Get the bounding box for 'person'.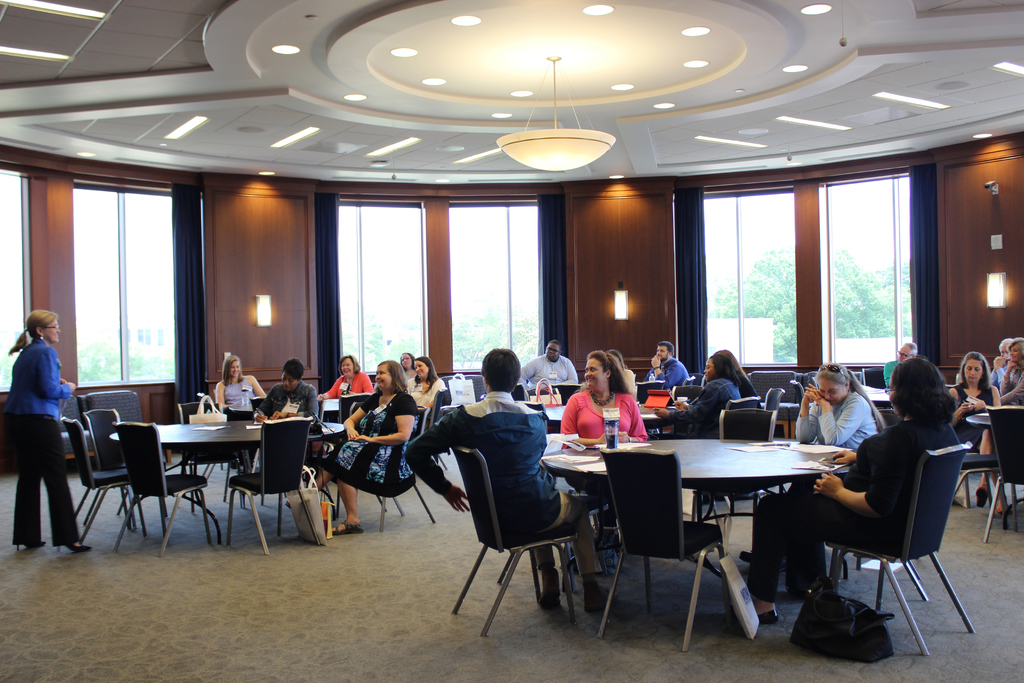
(518,339,578,390).
